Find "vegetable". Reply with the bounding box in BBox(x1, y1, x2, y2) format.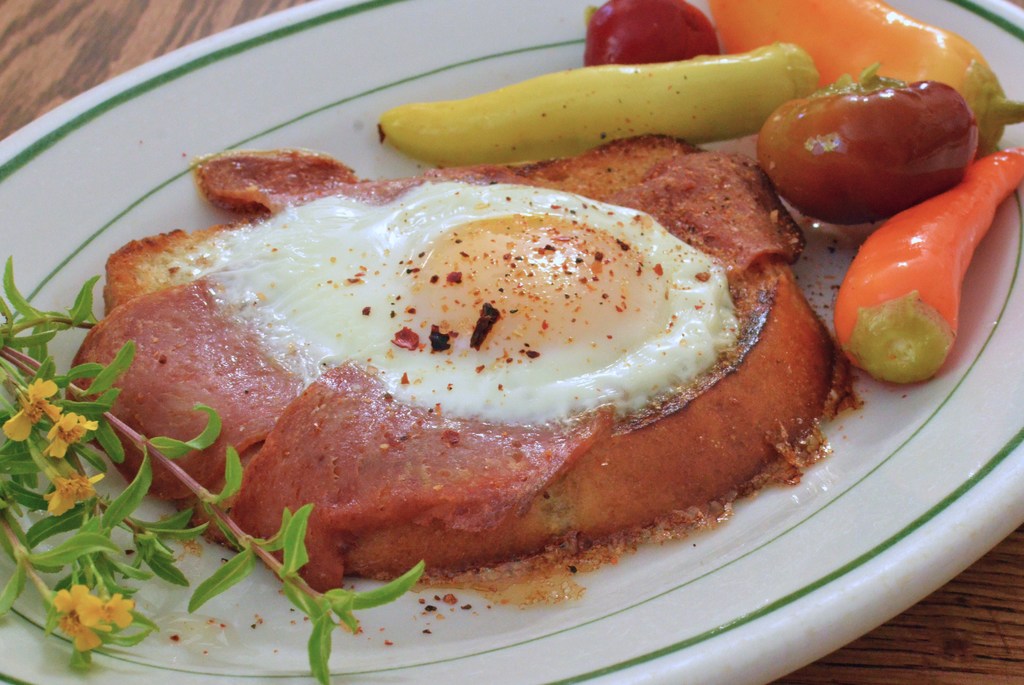
BBox(385, 48, 822, 173).
